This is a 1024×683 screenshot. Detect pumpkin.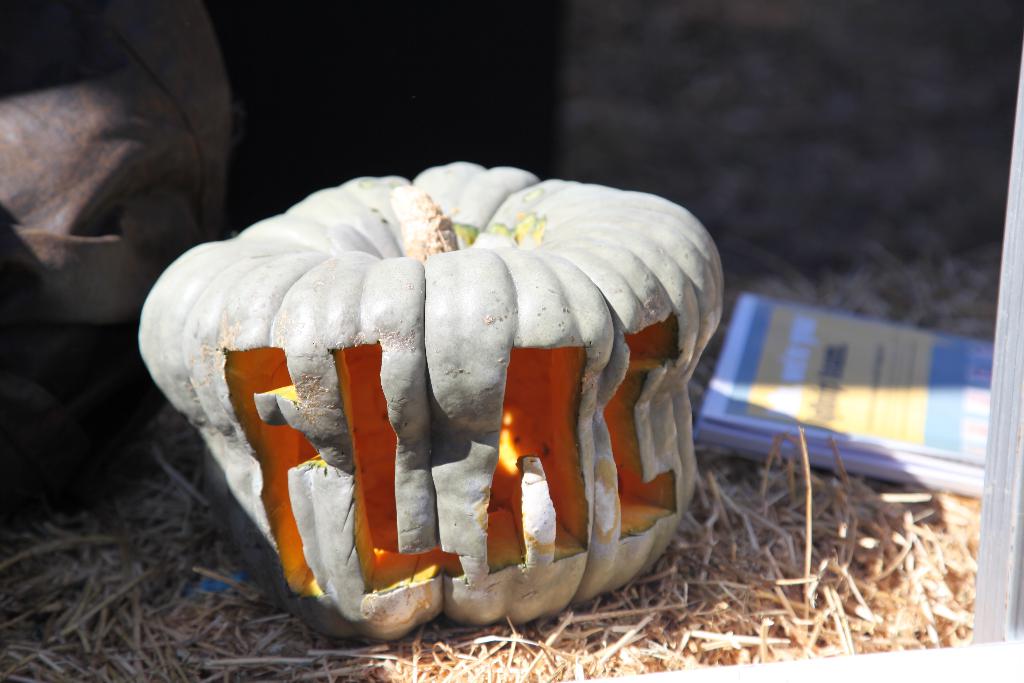
box=[125, 172, 737, 638].
